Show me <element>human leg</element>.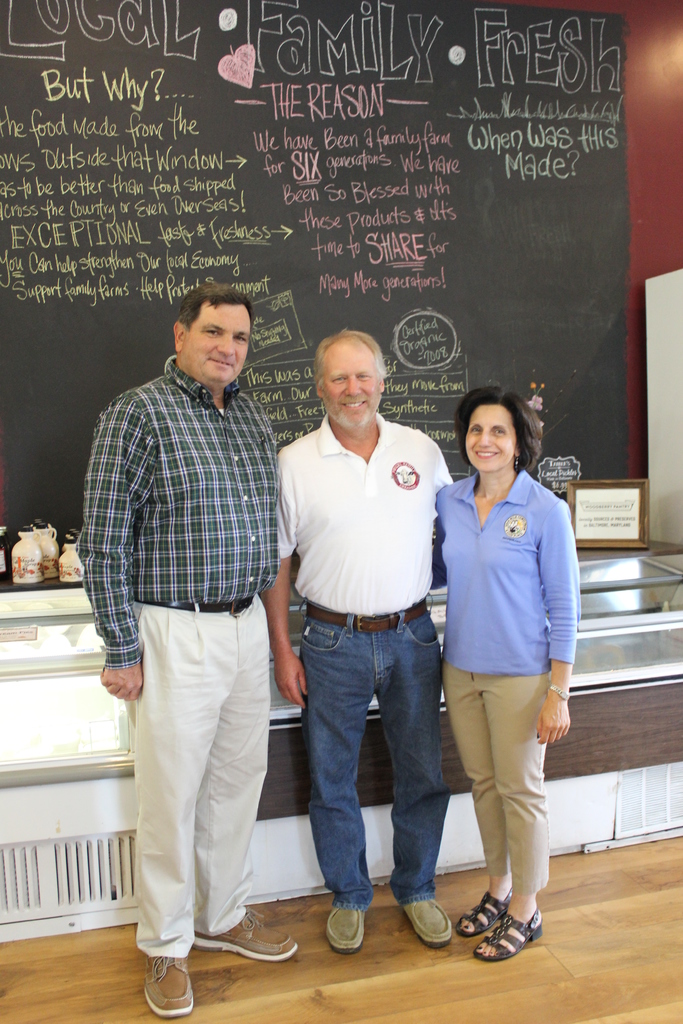
<element>human leg</element> is here: [x1=138, y1=595, x2=224, y2=1005].
